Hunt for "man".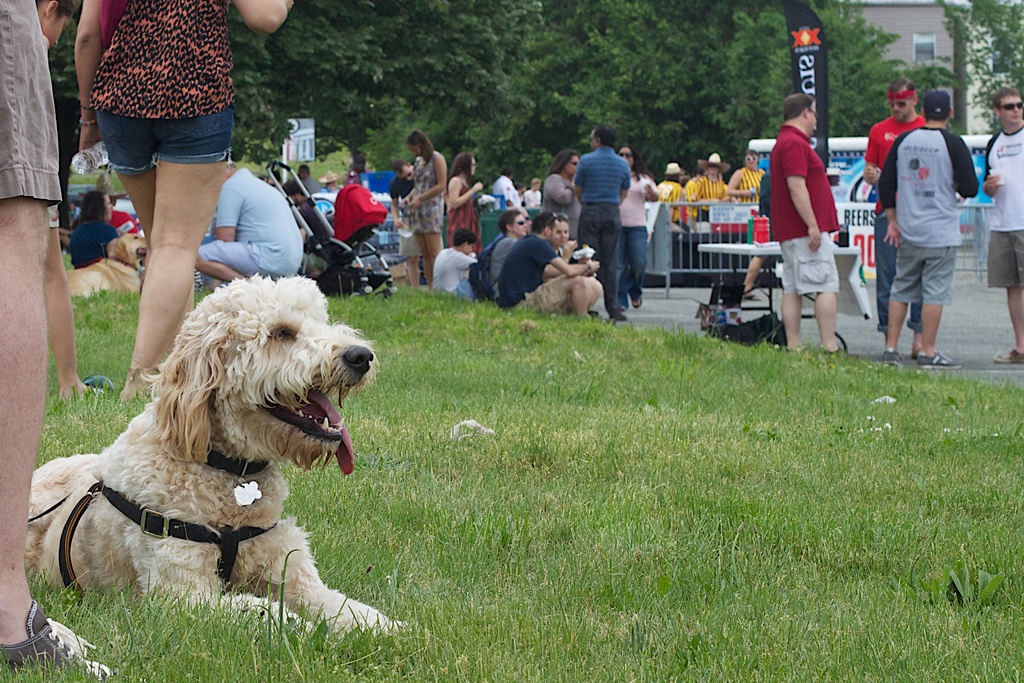
Hunted down at l=574, t=126, r=634, b=325.
